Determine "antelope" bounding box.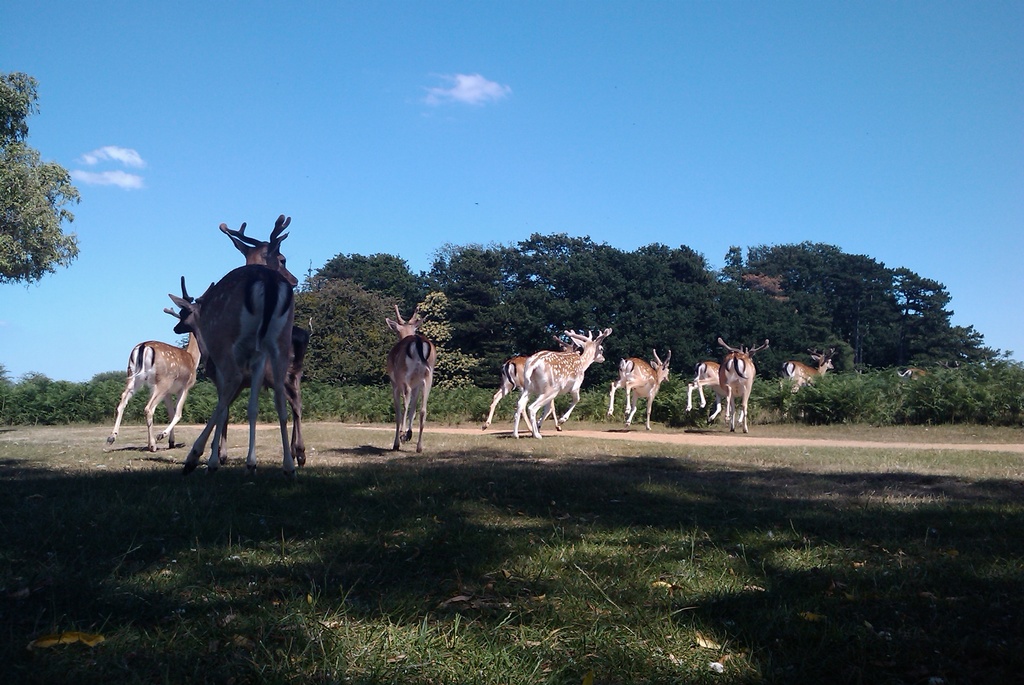
Determined: <region>689, 361, 724, 423</region>.
